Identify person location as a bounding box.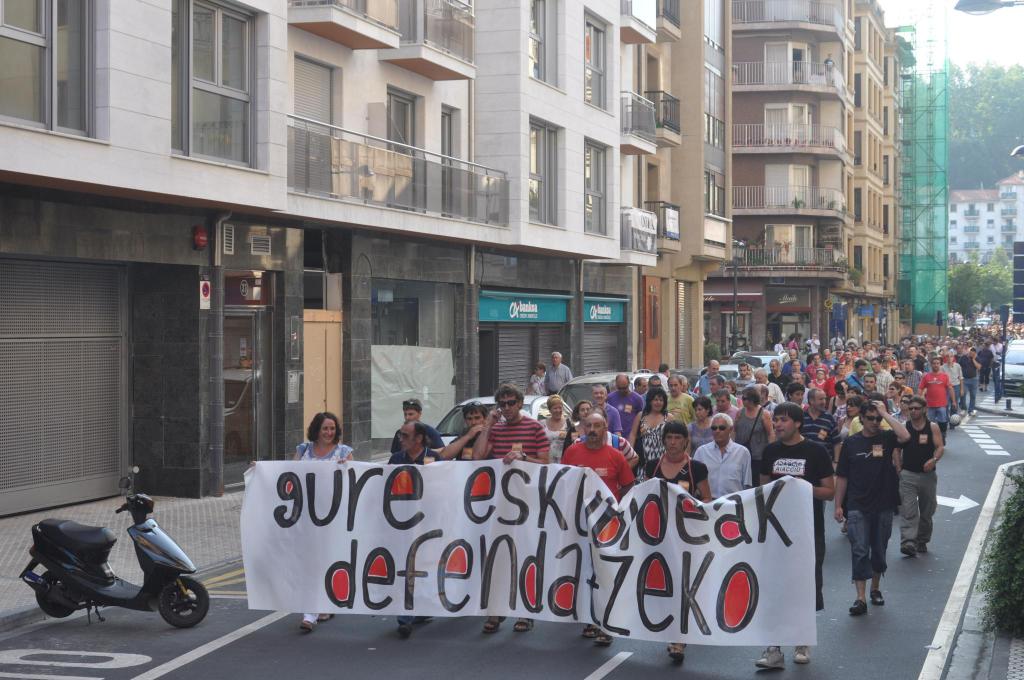
[x1=897, y1=391, x2=932, y2=572].
